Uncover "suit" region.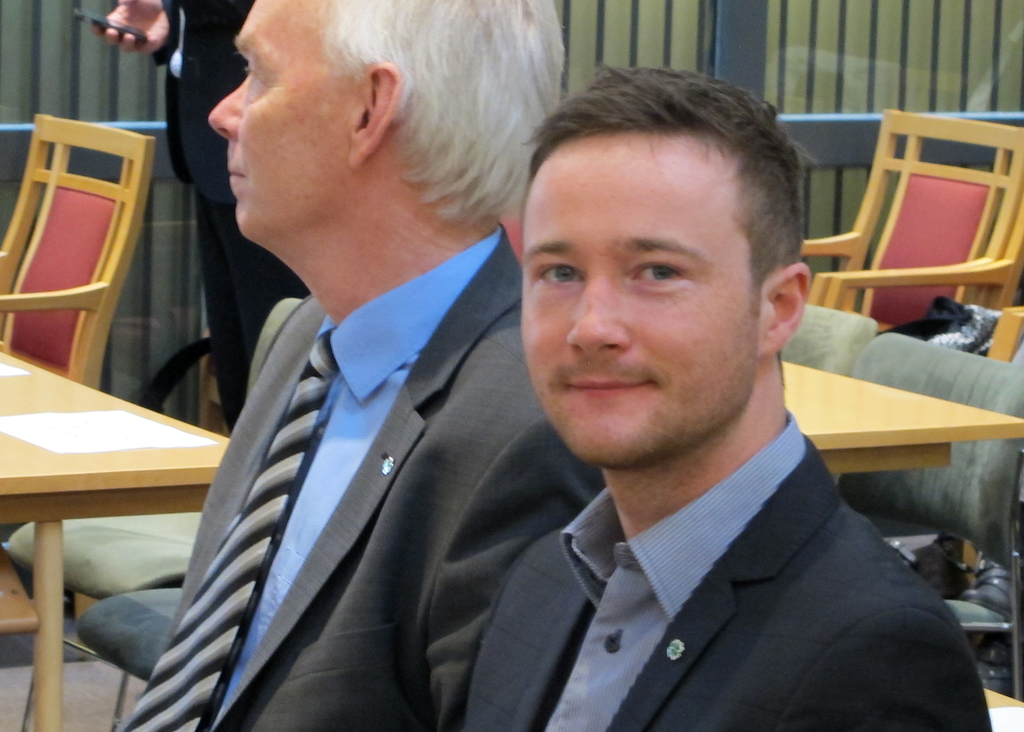
Uncovered: <box>456,402,993,731</box>.
